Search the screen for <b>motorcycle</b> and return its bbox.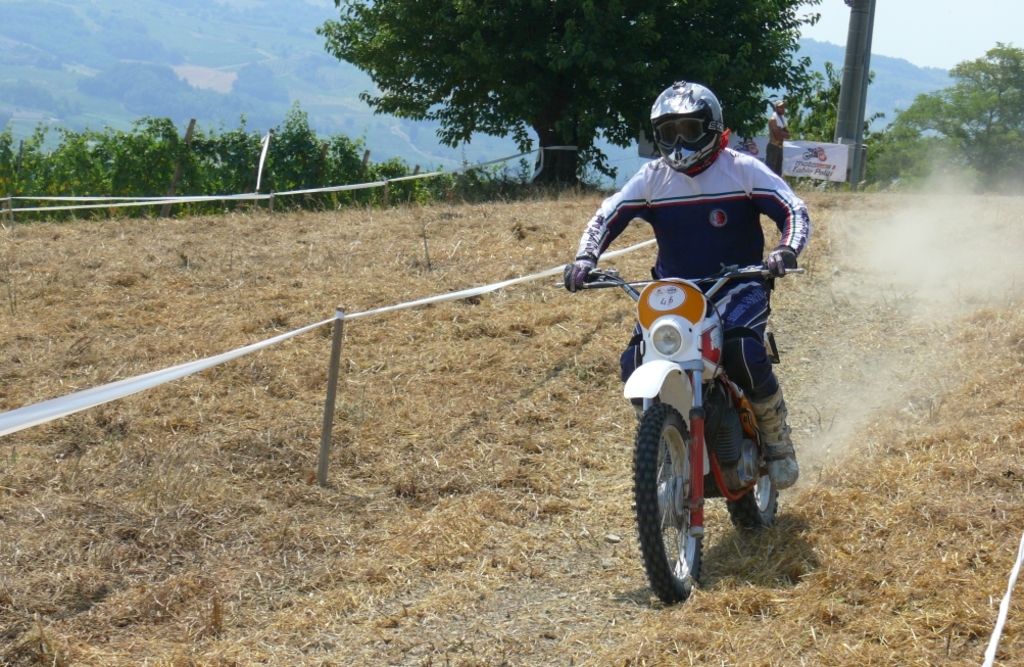
Found: locate(586, 241, 824, 605).
